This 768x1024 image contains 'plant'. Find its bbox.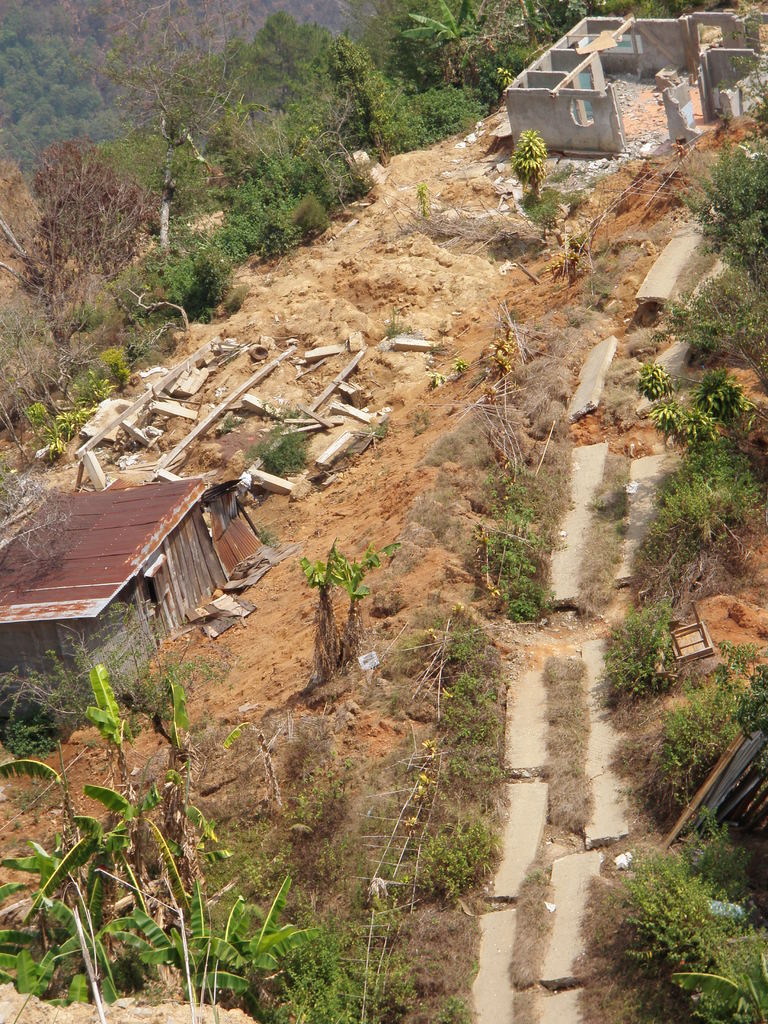
region(675, 141, 767, 299).
